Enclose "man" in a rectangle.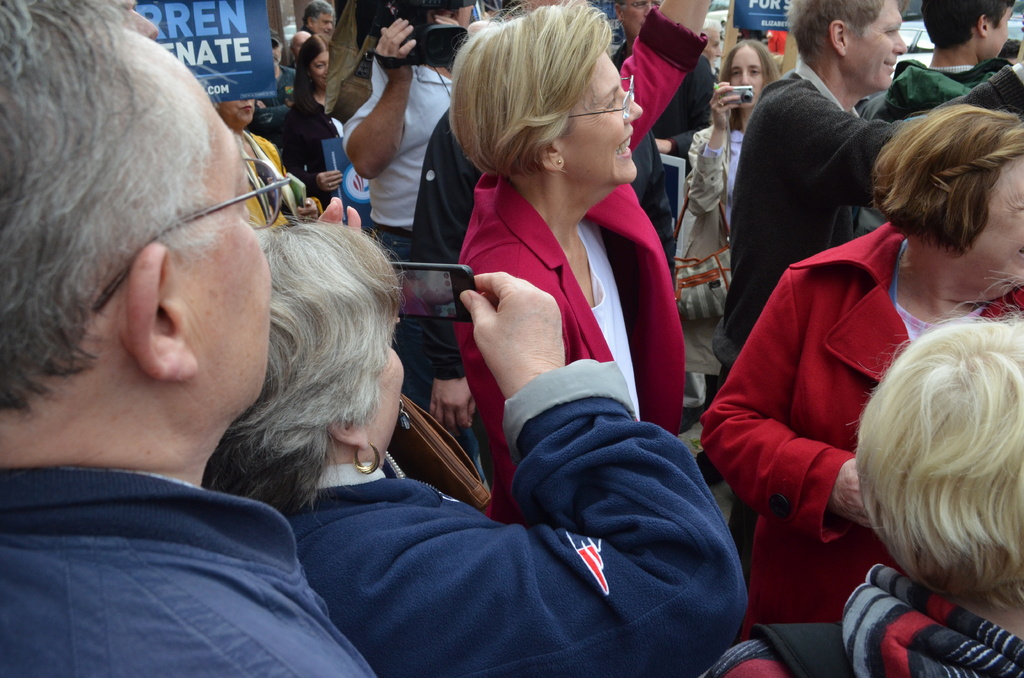
crop(859, 0, 1018, 234).
